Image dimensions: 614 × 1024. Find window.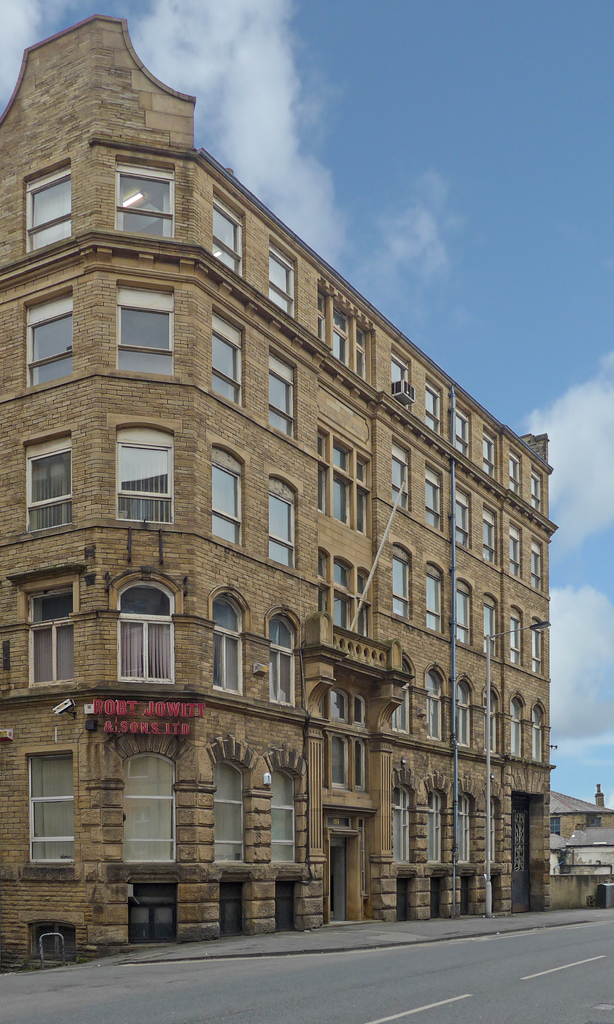
(391,658,417,732).
